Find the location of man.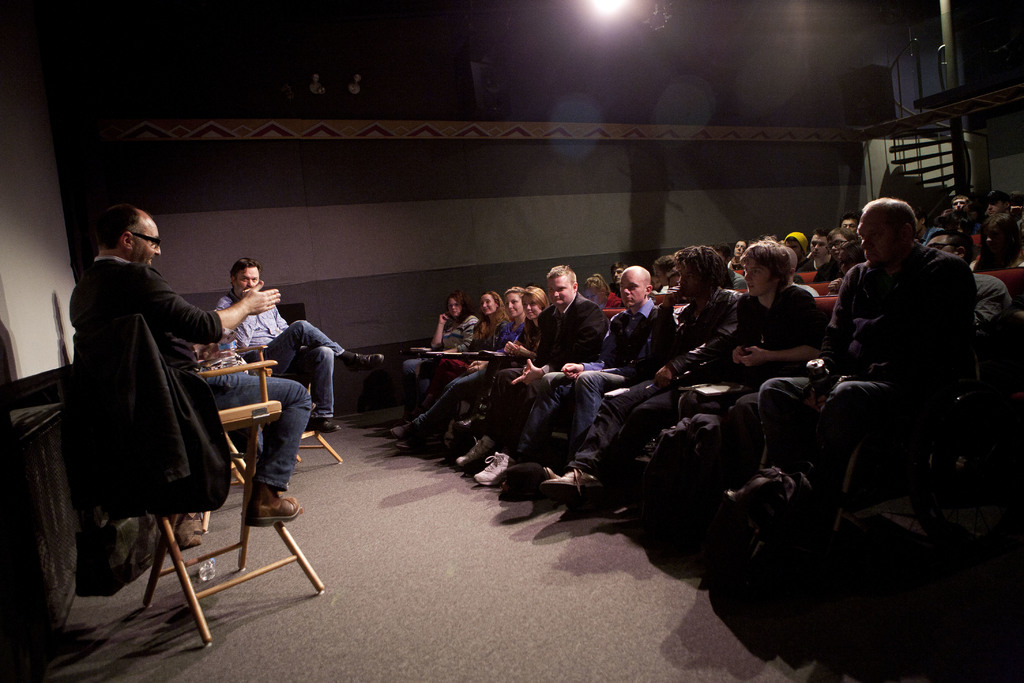
Location: left=803, top=227, right=838, bottom=274.
